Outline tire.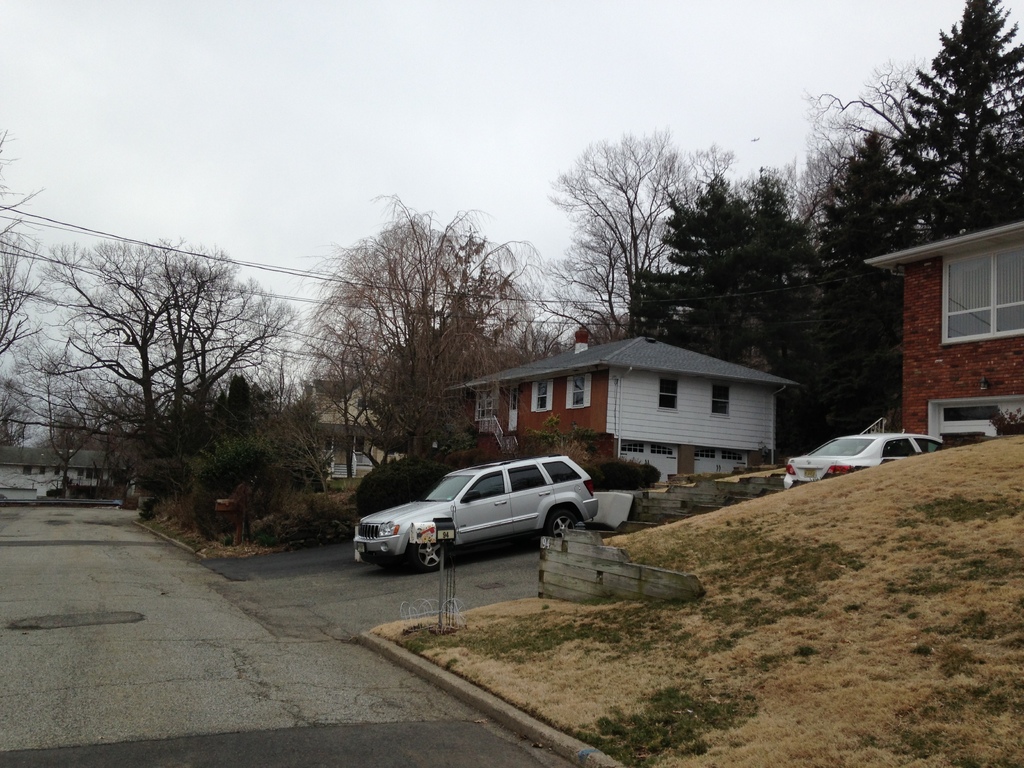
Outline: l=545, t=508, r=584, b=539.
